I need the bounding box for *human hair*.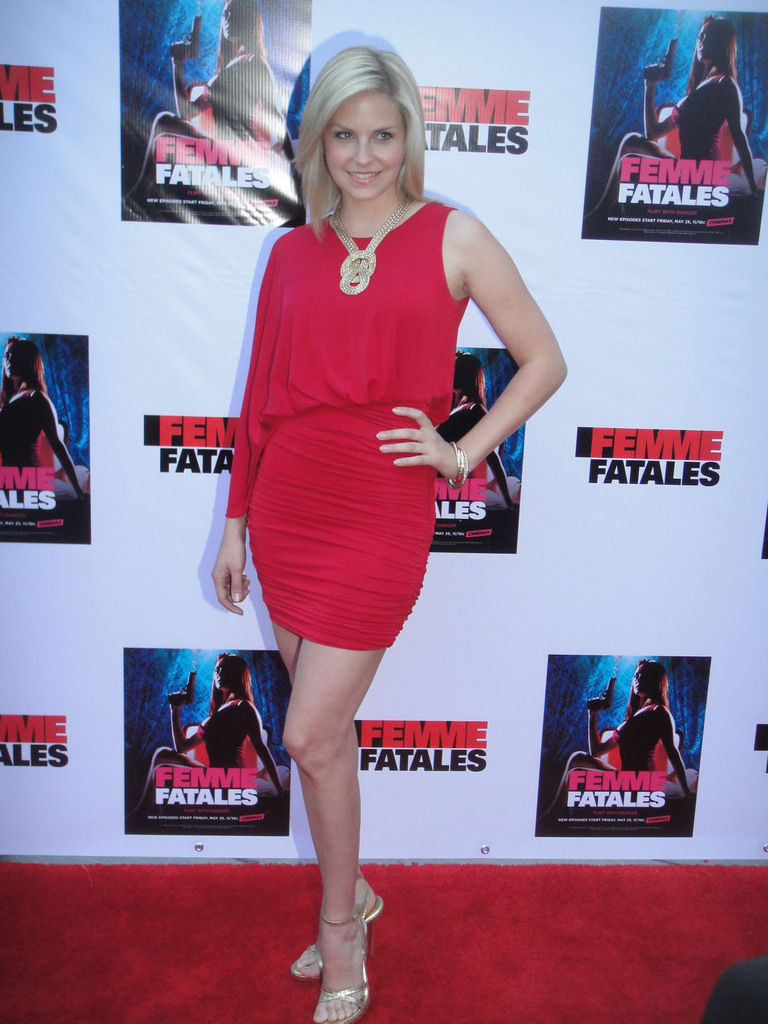
Here it is: (207, 0, 266, 77).
